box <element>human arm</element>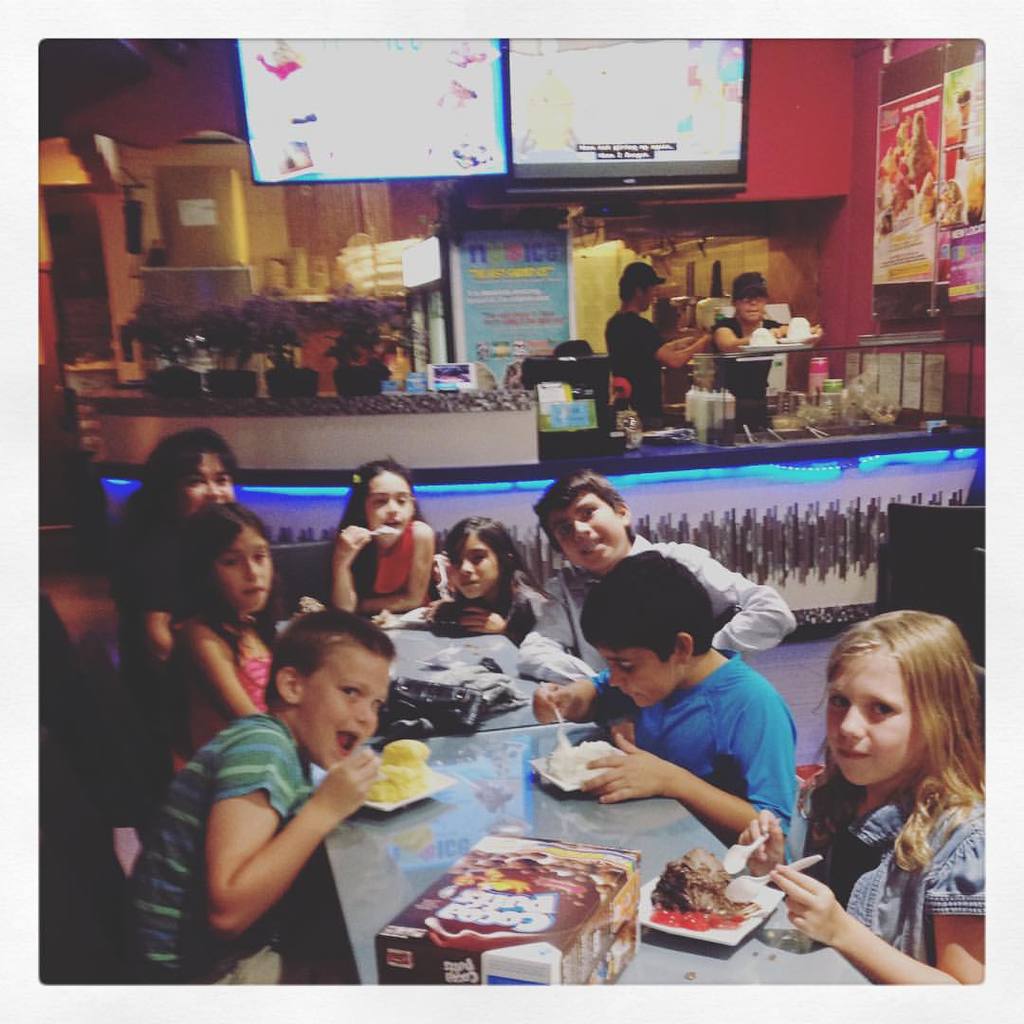
select_region(771, 824, 992, 990)
